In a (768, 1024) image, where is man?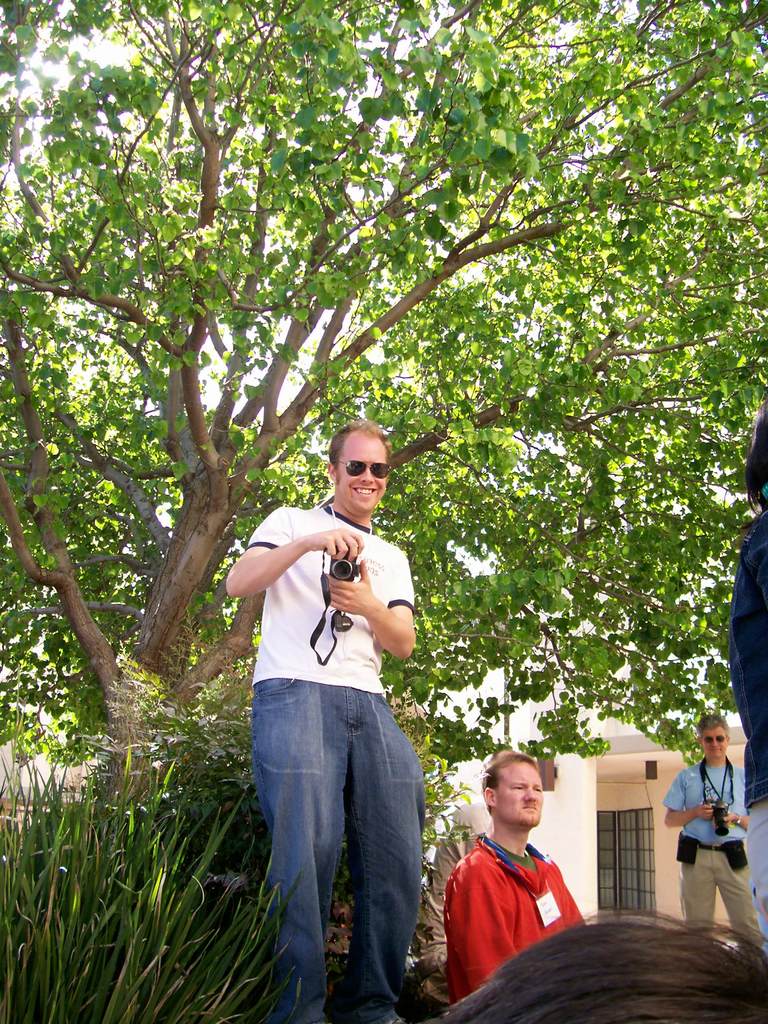
[x1=226, y1=419, x2=420, y2=1023].
